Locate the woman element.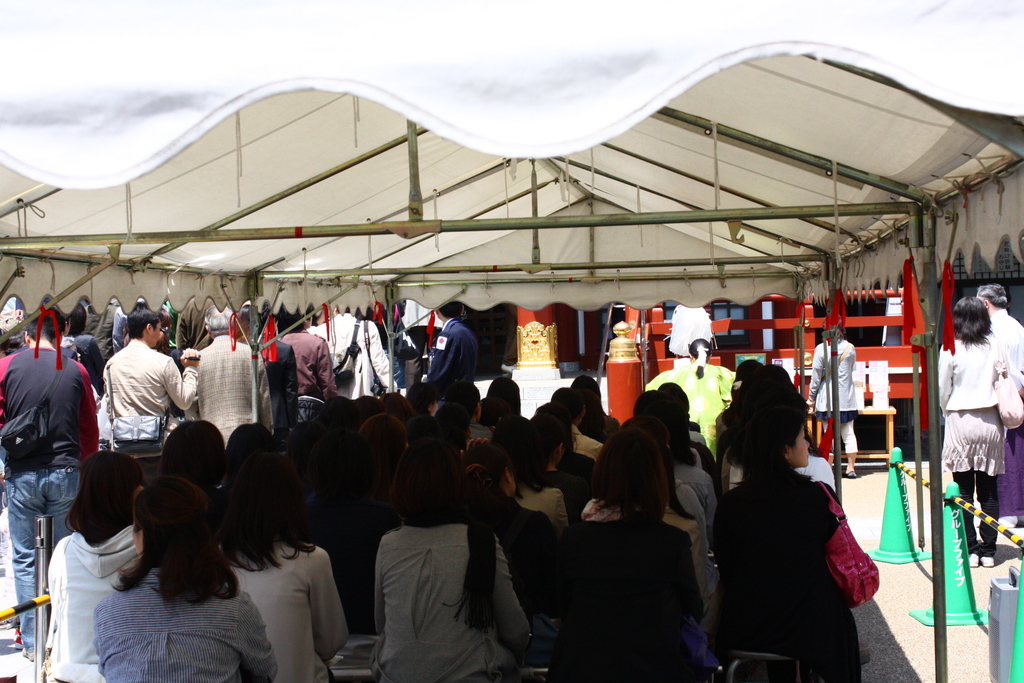
Element bbox: crop(95, 472, 289, 682).
